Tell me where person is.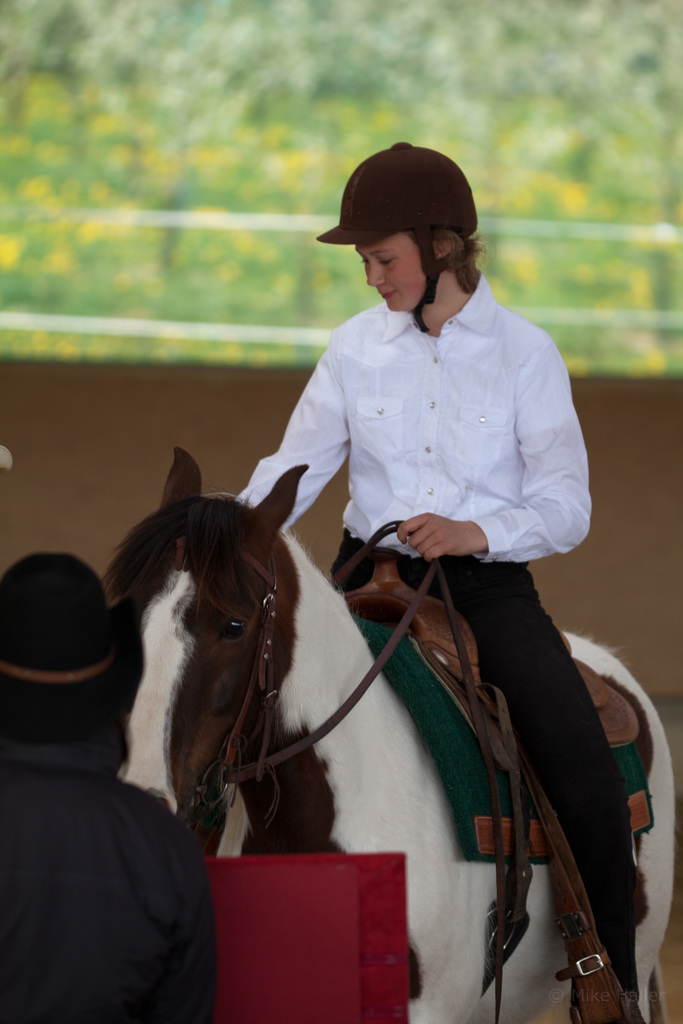
person is at left=0, top=552, right=216, bottom=1021.
